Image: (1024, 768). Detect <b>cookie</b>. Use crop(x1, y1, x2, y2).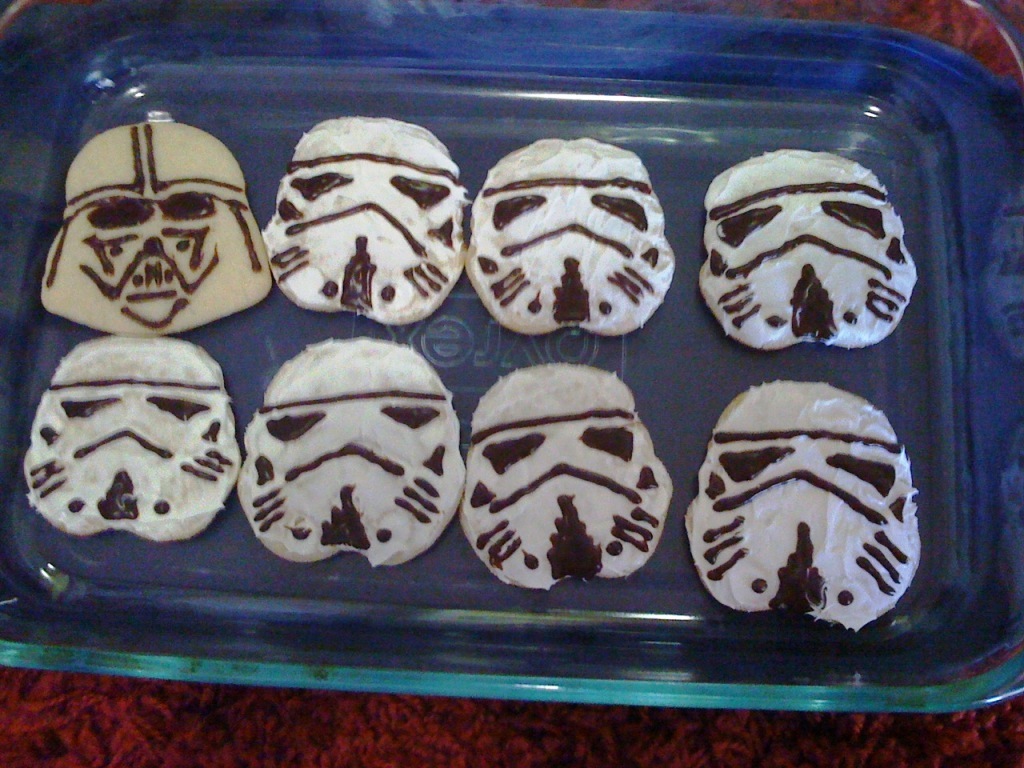
crop(696, 152, 924, 355).
